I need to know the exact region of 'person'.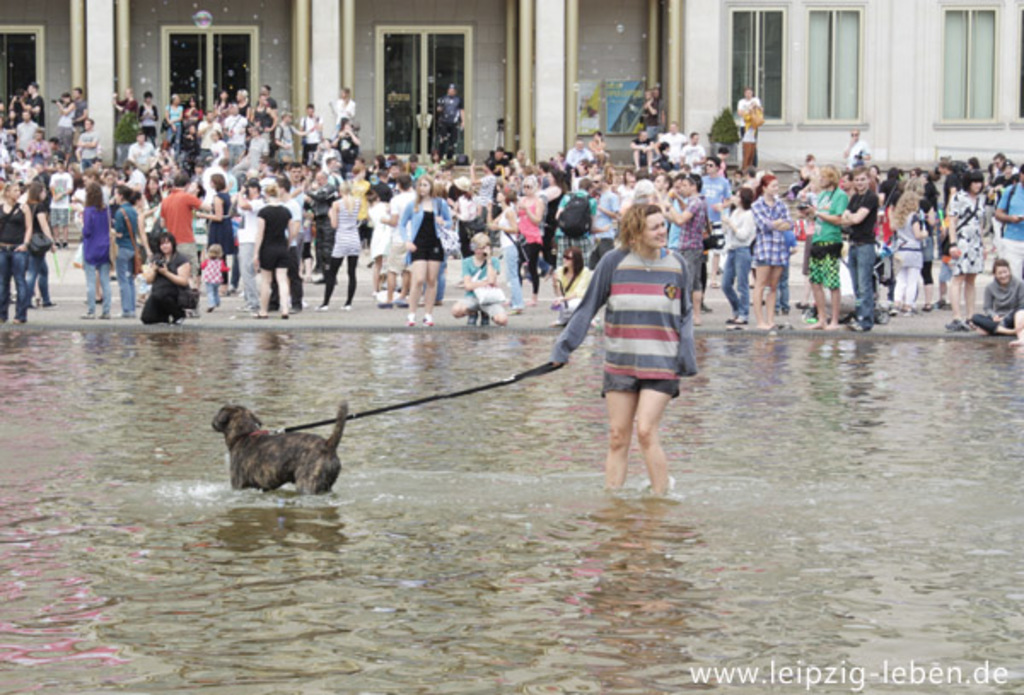
Region: region(179, 241, 225, 301).
